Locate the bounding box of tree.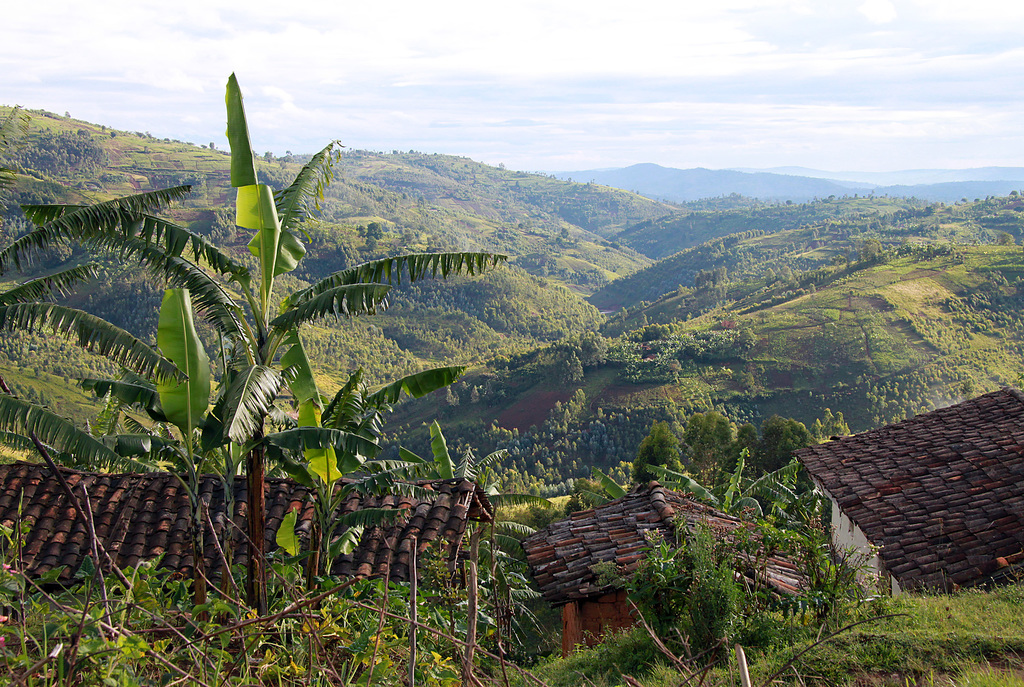
Bounding box: {"x1": 65, "y1": 109, "x2": 74, "y2": 120}.
